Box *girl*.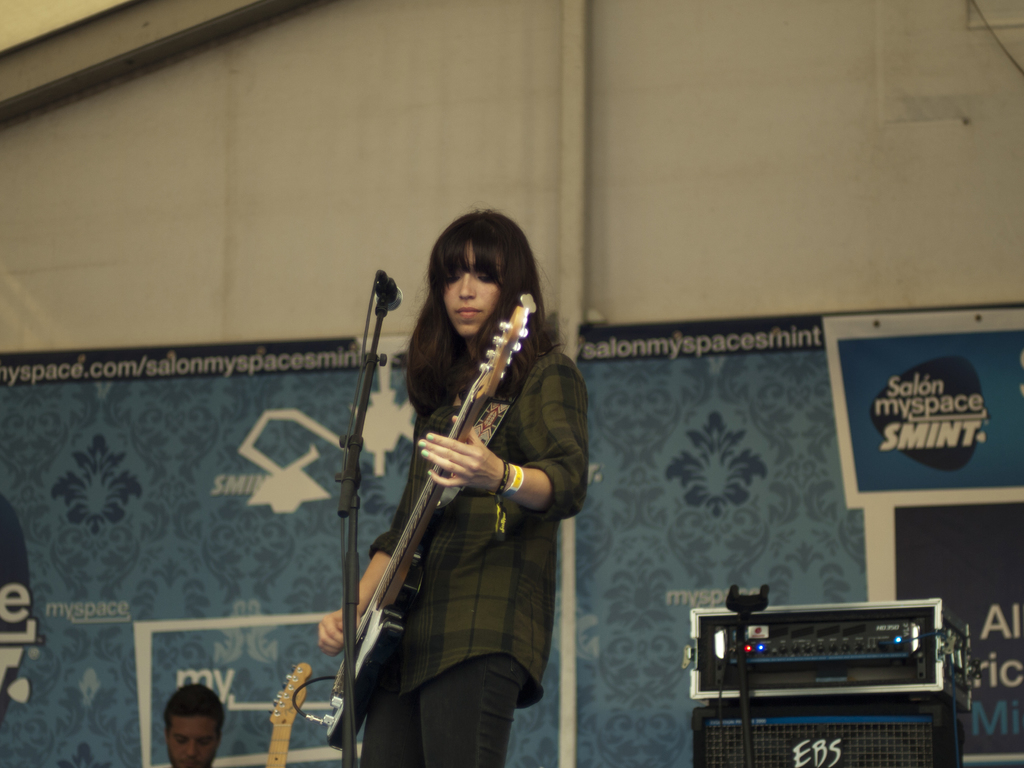
316/208/588/767.
